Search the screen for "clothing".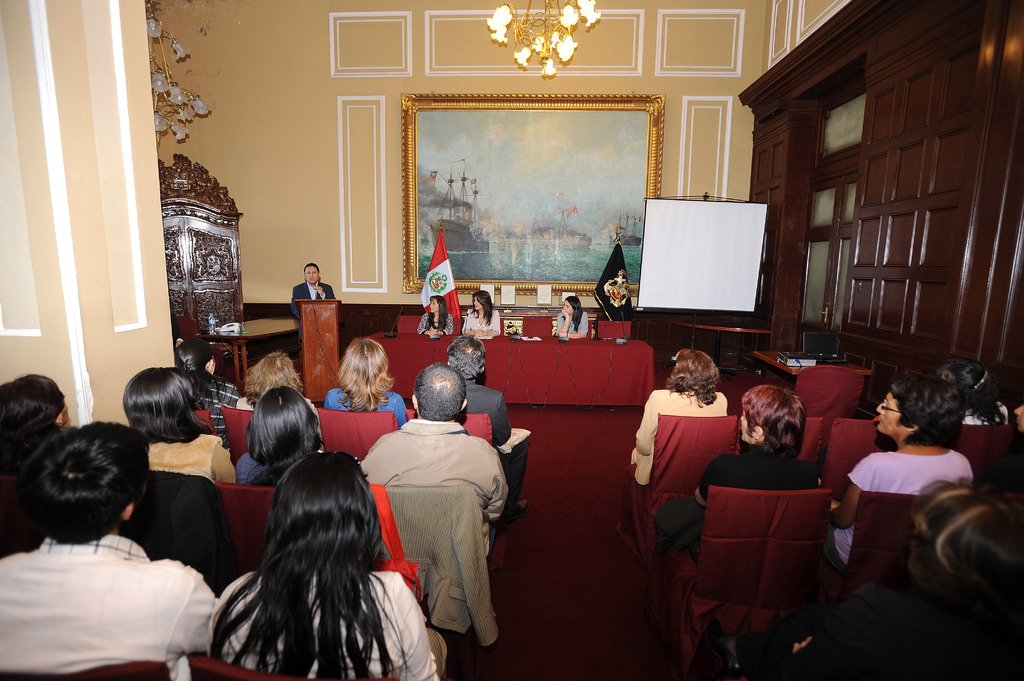
Found at x1=235 y1=450 x2=261 y2=487.
